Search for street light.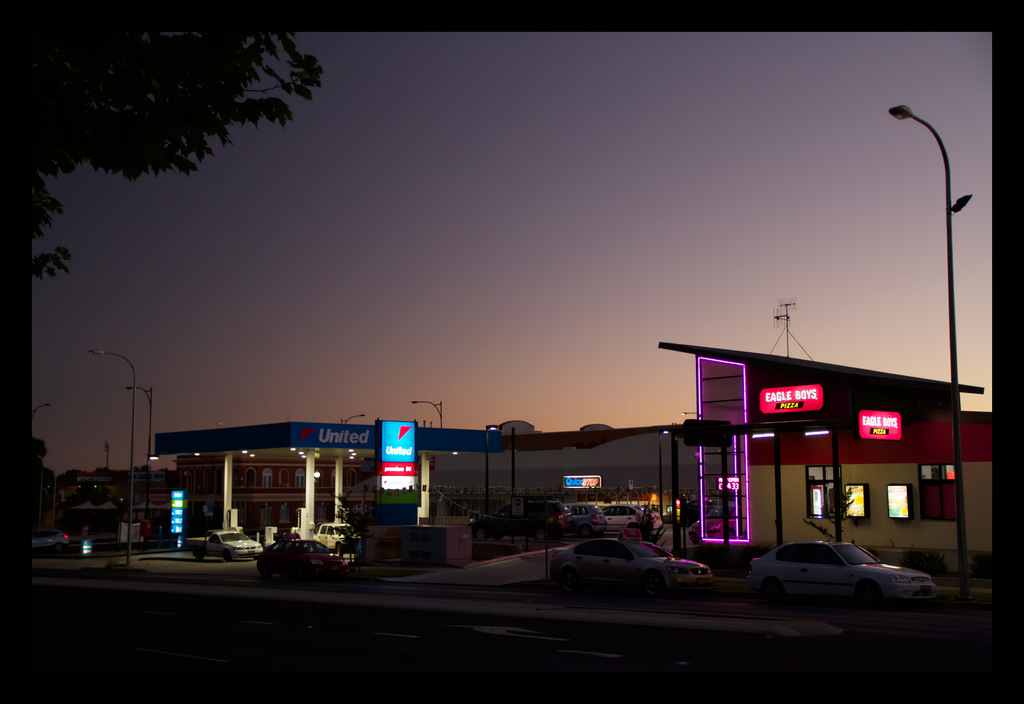
Found at <box>677,410,698,416</box>.
